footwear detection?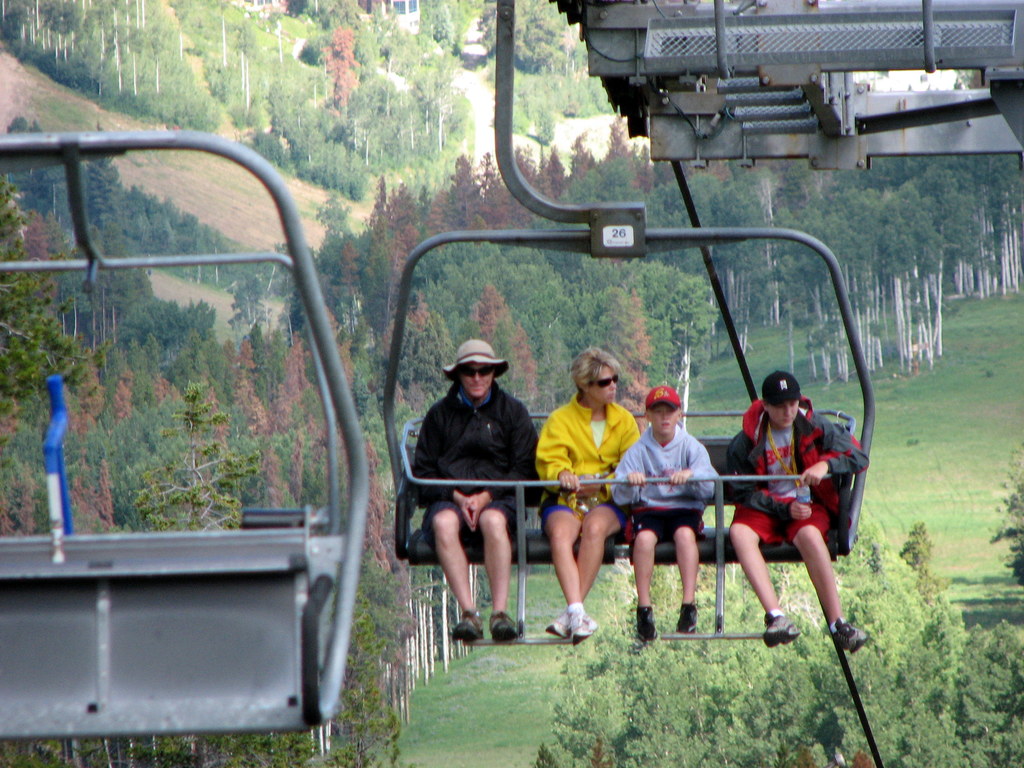
BBox(763, 607, 799, 646)
